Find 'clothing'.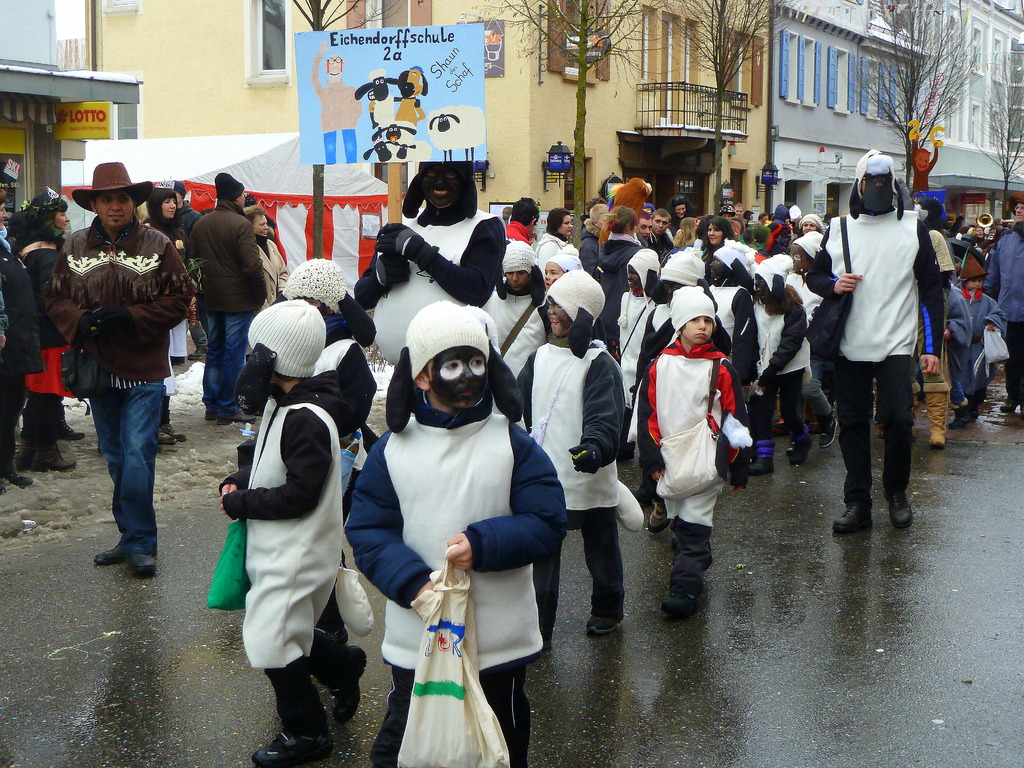
<bbox>735, 290, 801, 445</bbox>.
